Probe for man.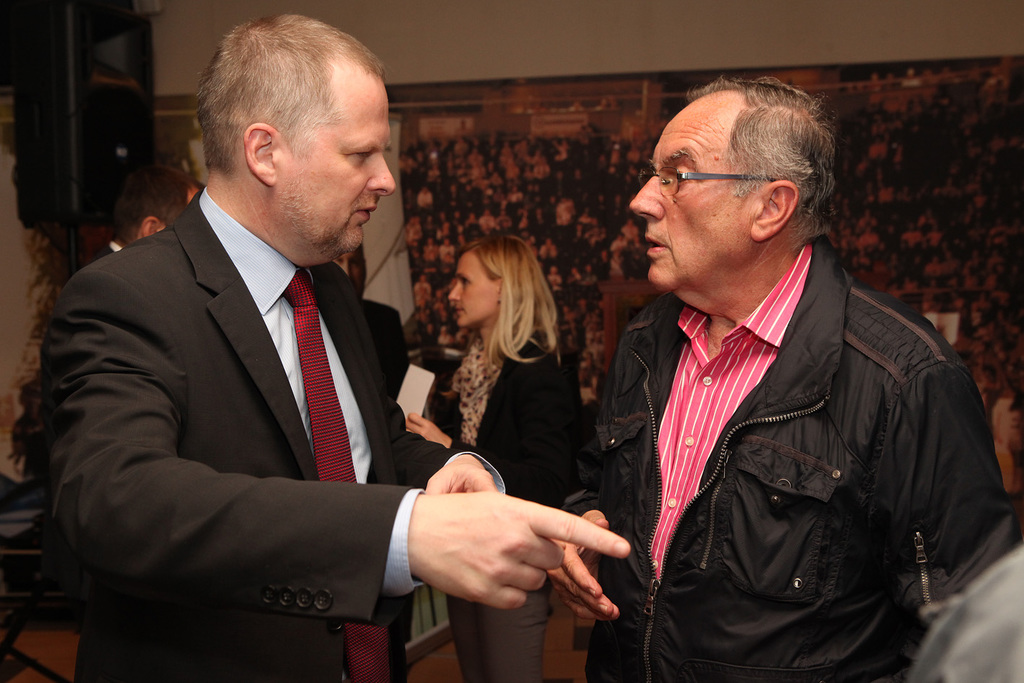
Probe result: bbox=[552, 64, 1018, 682].
